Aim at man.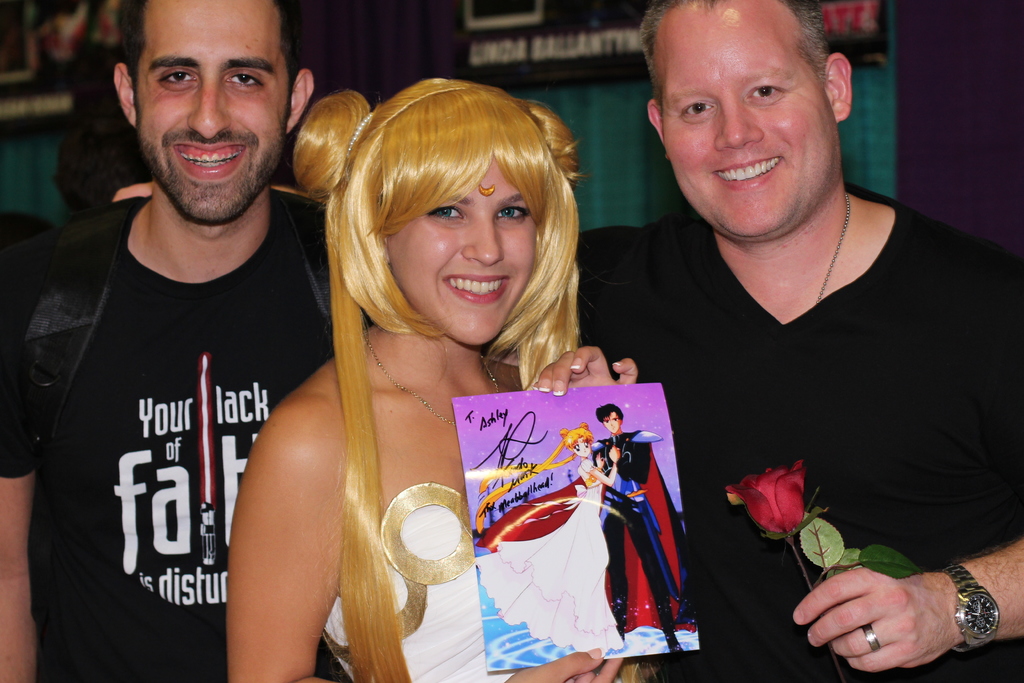
Aimed at select_region(12, 0, 348, 671).
